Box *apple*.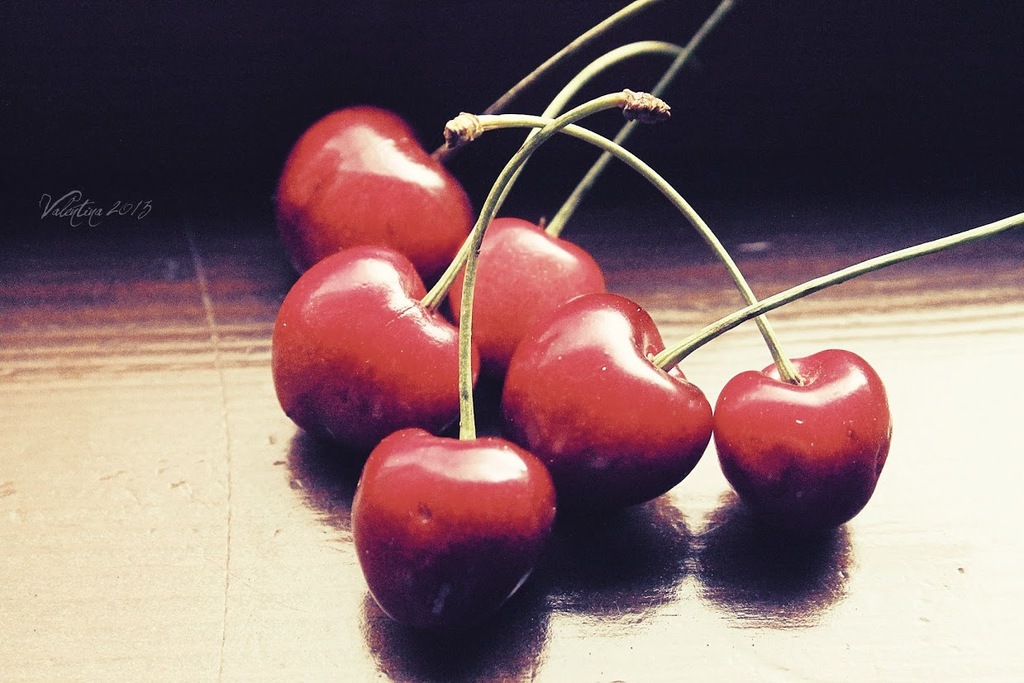
x1=275, y1=110, x2=483, y2=267.
